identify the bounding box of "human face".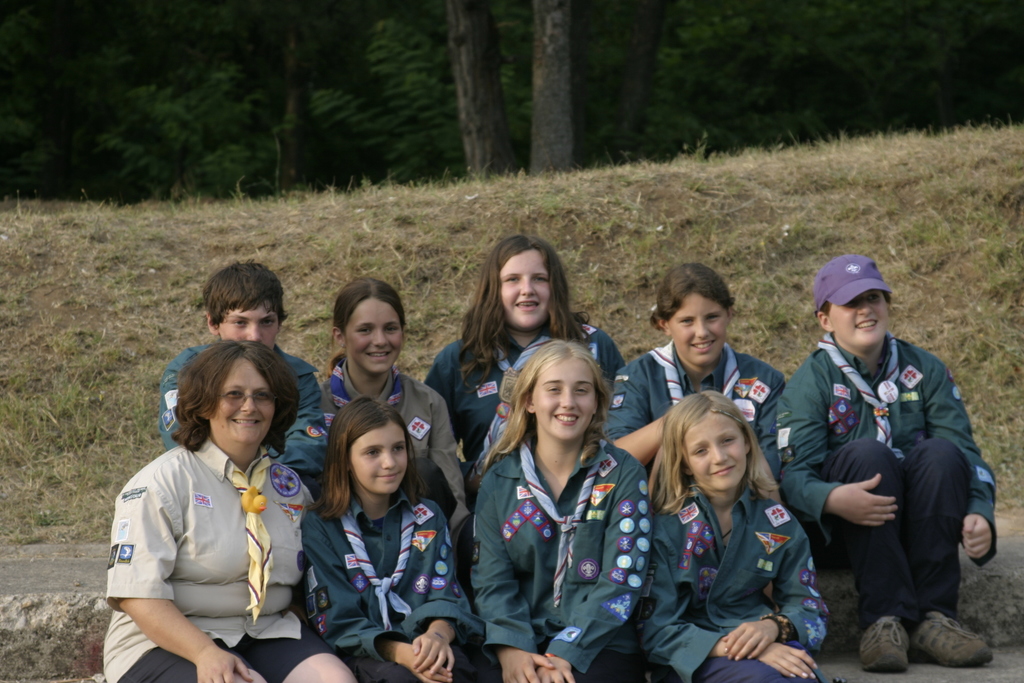
locate(830, 293, 888, 341).
